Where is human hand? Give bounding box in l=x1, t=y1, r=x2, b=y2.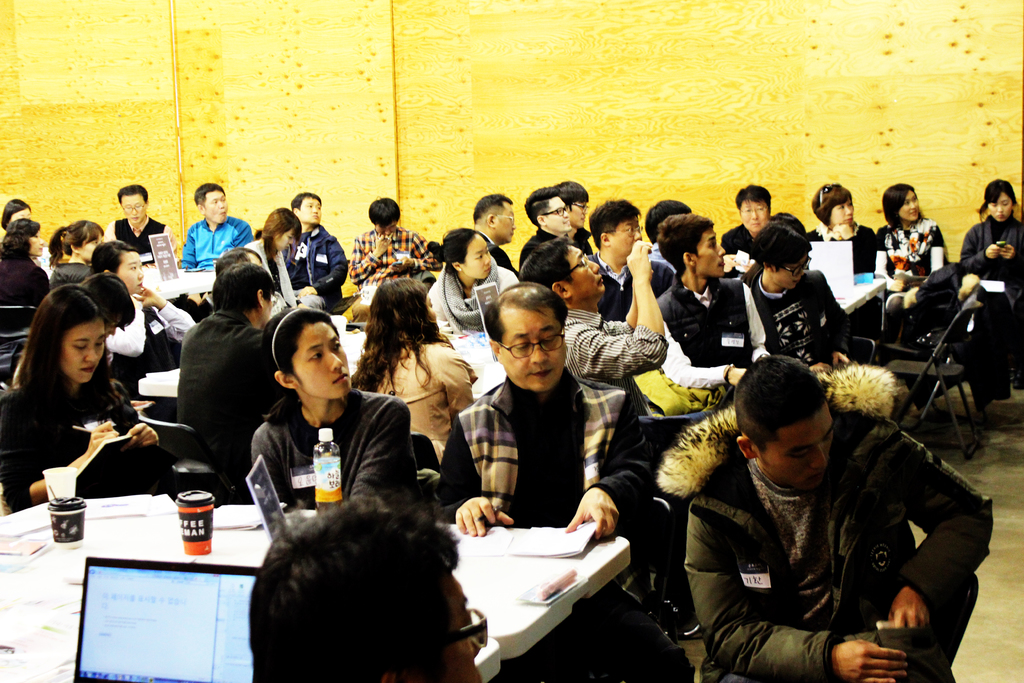
l=127, t=420, r=162, b=449.
